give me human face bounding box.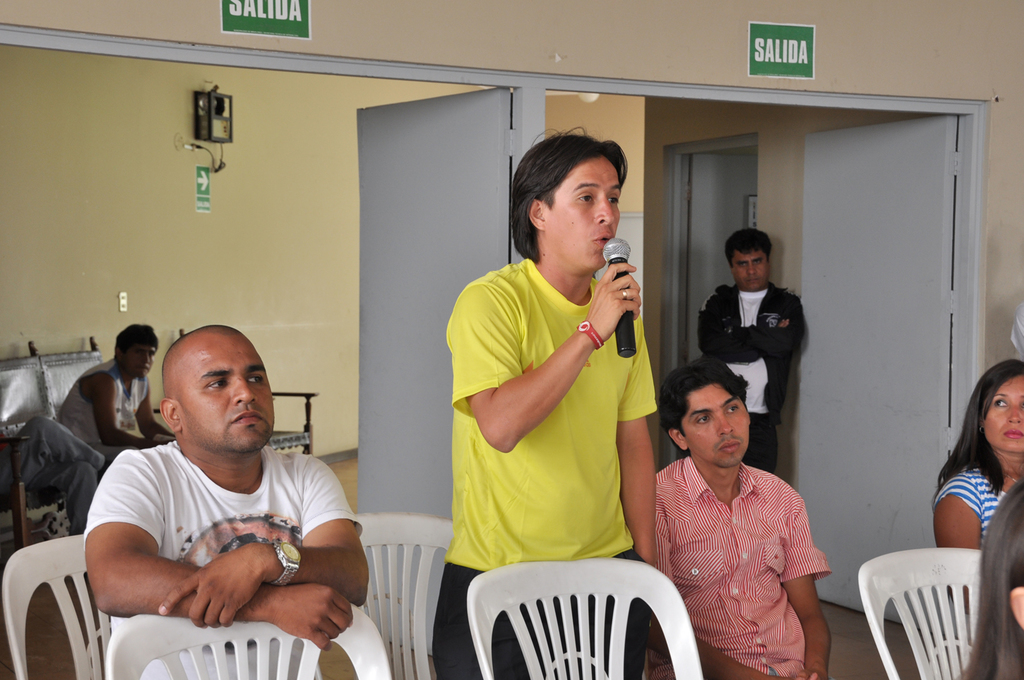
541/156/622/276.
